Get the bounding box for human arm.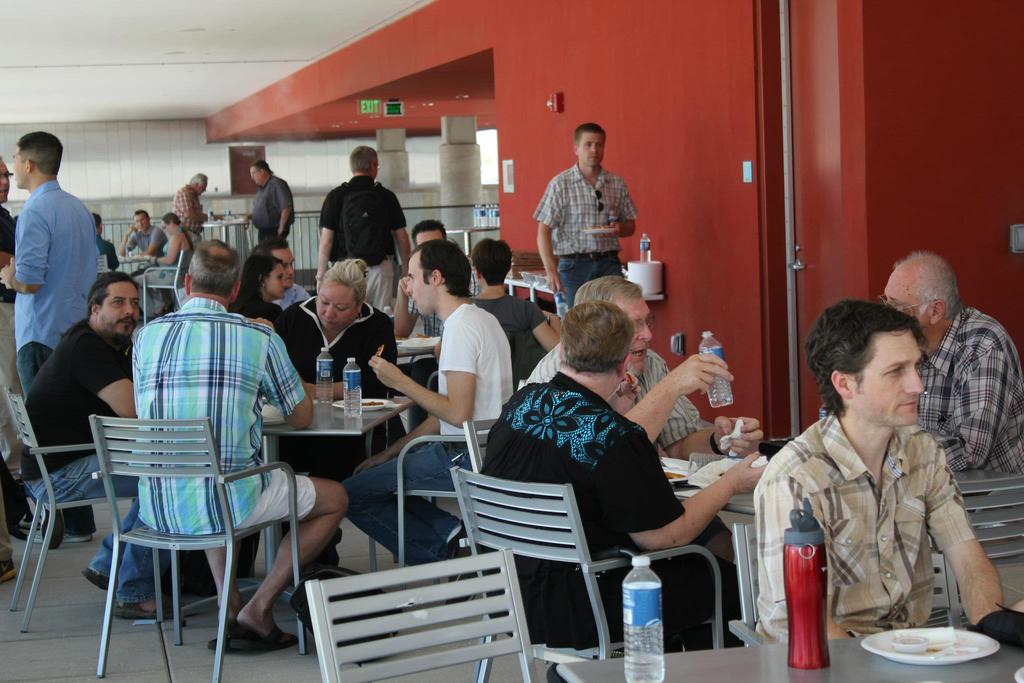
BBox(753, 483, 845, 645).
